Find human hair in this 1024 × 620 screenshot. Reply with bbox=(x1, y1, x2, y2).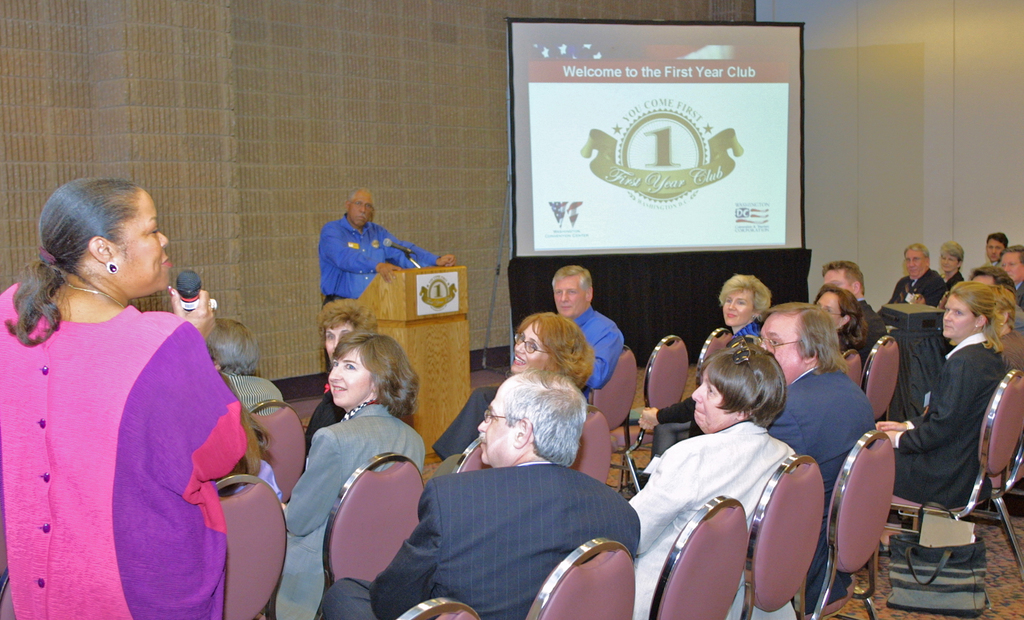
bbox=(904, 242, 933, 259).
